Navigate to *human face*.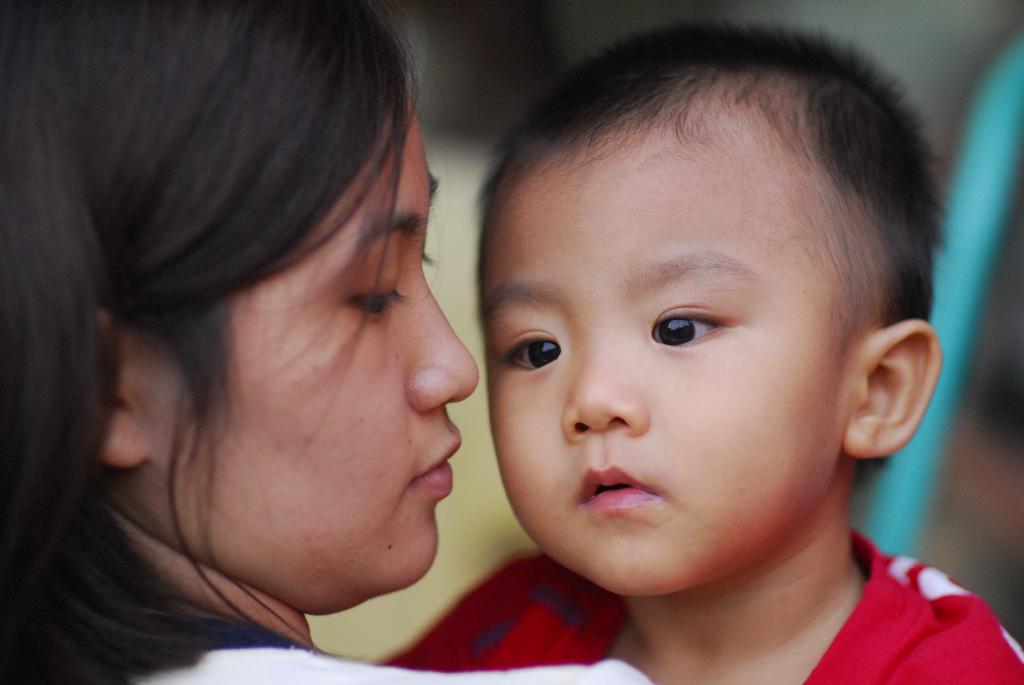
Navigation target: box=[485, 138, 854, 604].
